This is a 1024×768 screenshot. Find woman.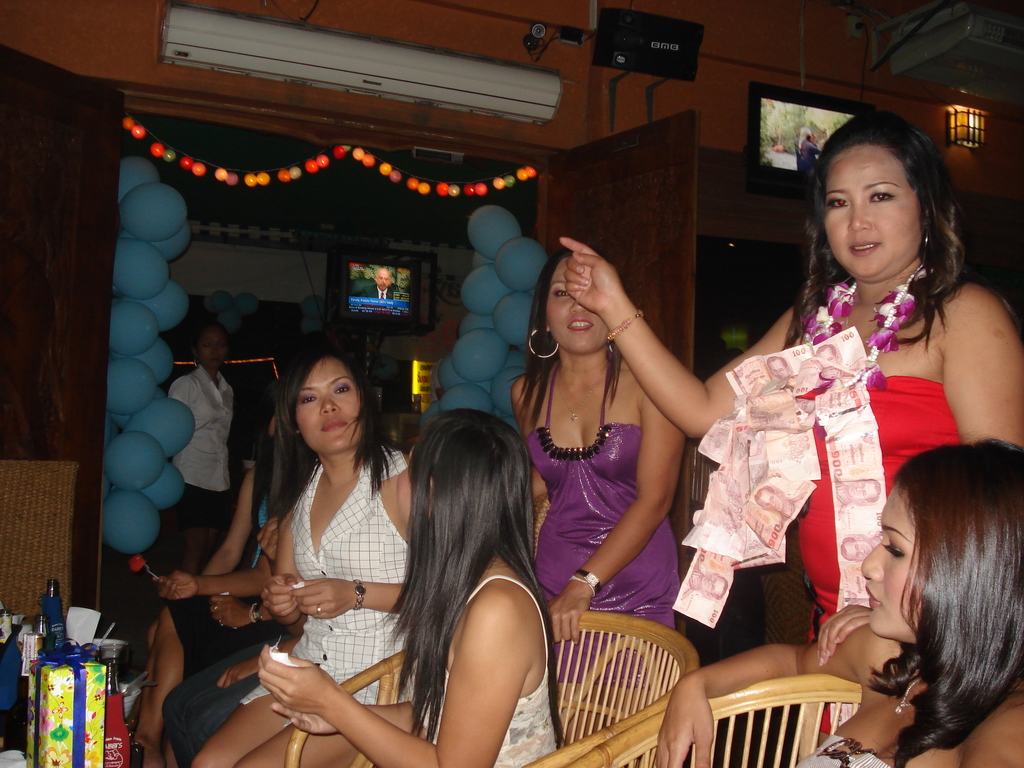
Bounding box: 513 241 682 743.
